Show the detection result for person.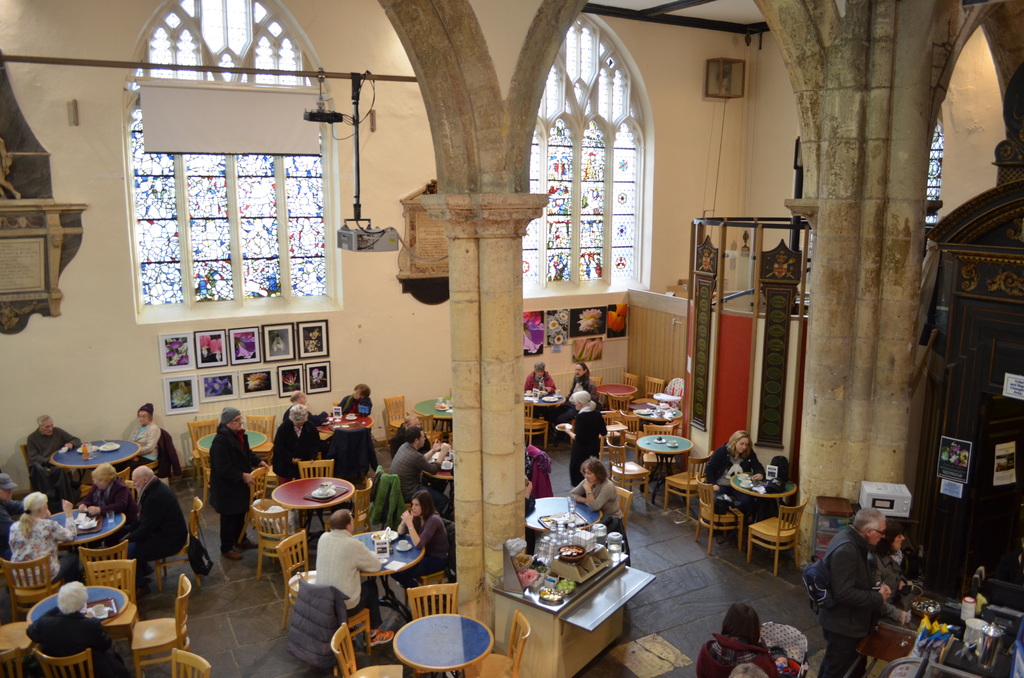
<region>560, 392, 610, 448</region>.
